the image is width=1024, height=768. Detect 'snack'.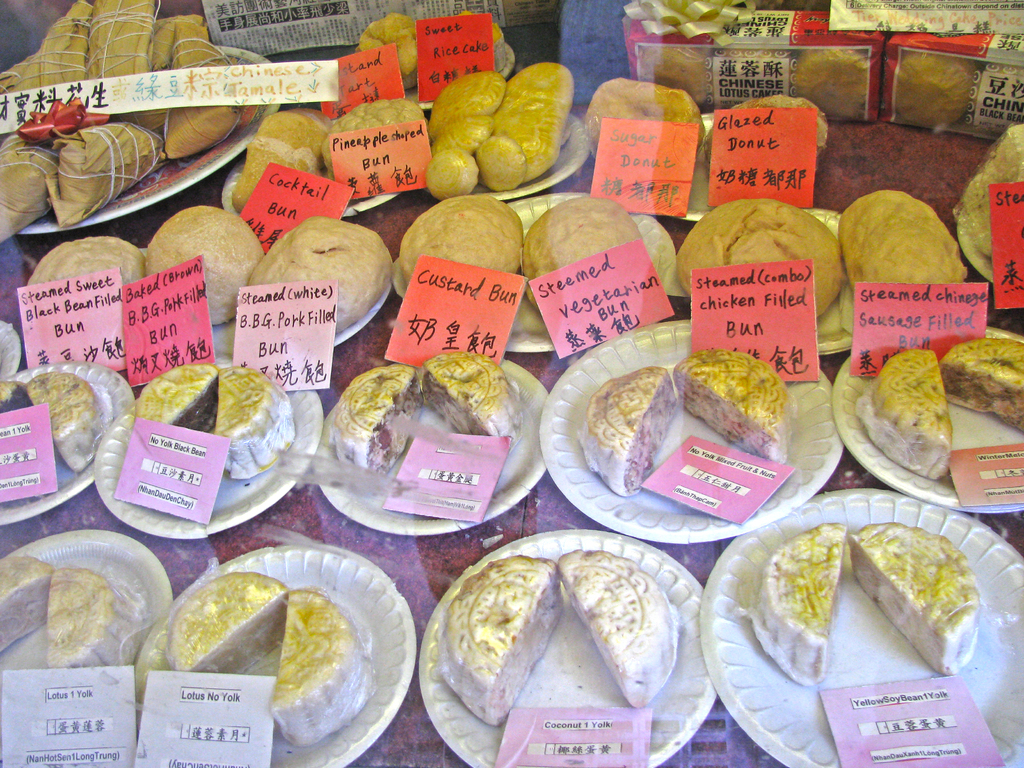
Detection: bbox=(153, 201, 267, 324).
